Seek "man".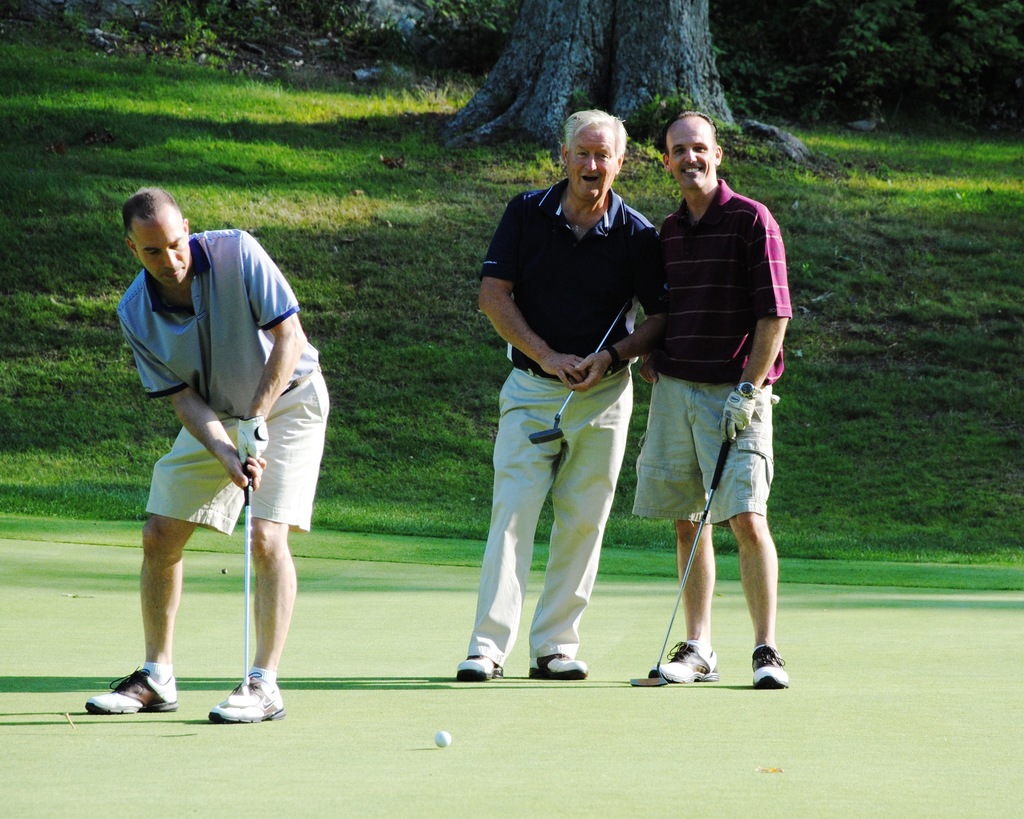
<box>641,111,788,686</box>.
